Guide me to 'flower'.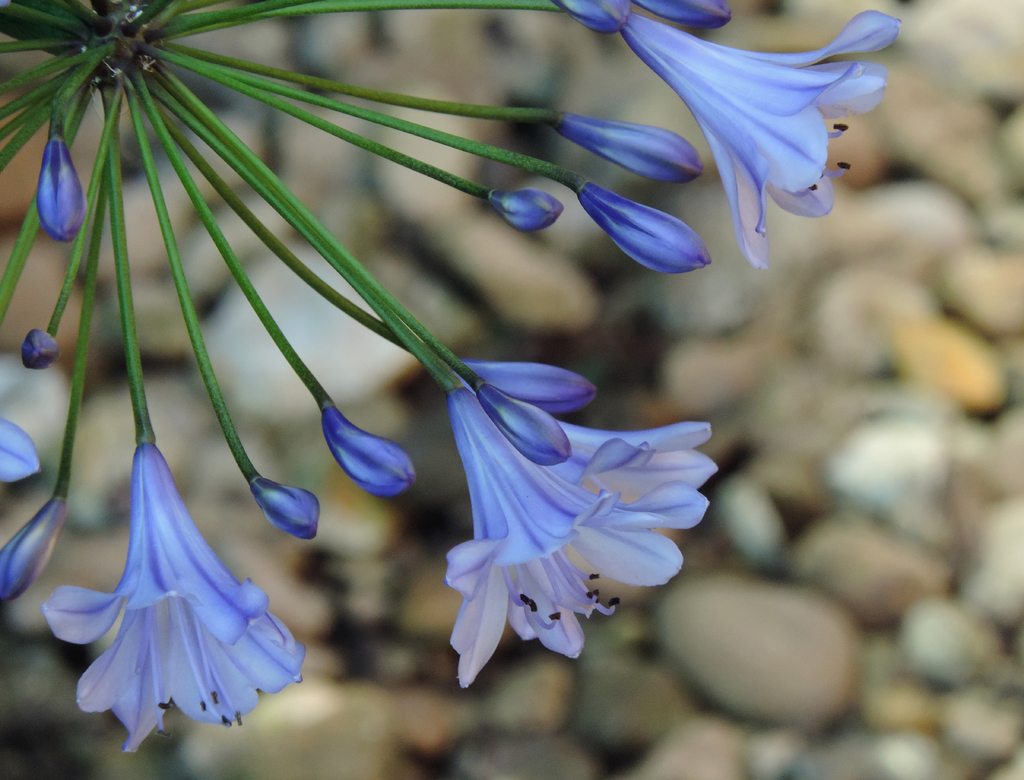
Guidance: bbox(0, 489, 77, 618).
